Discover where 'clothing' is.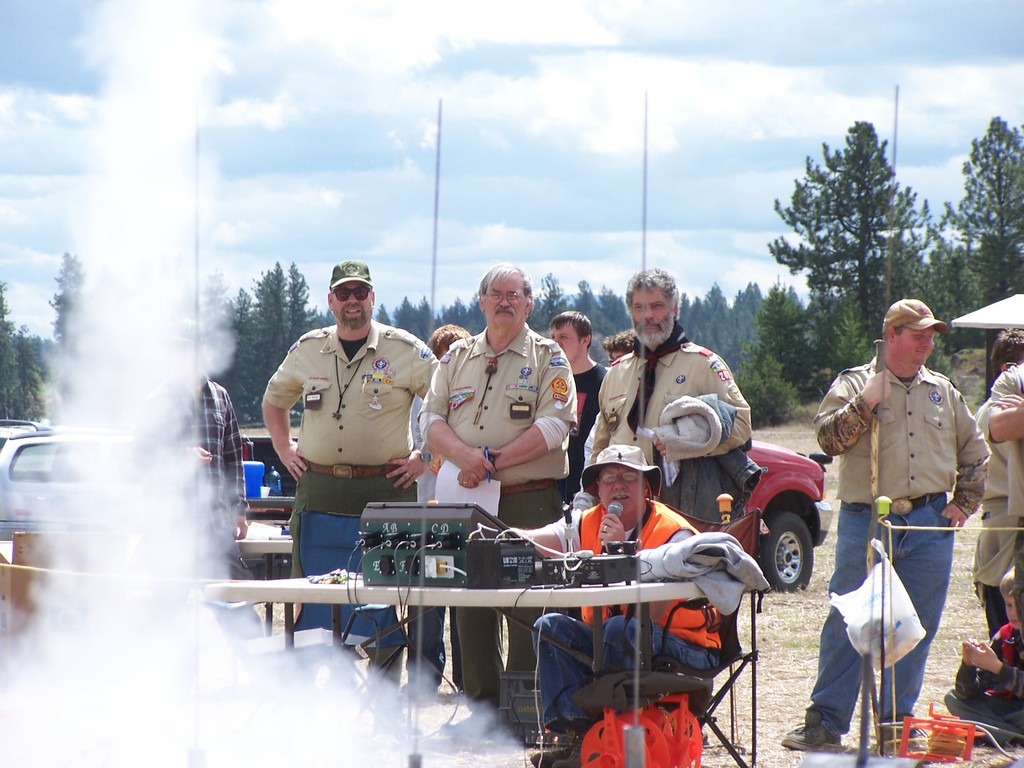
Discovered at <bbox>941, 620, 1023, 749</bbox>.
